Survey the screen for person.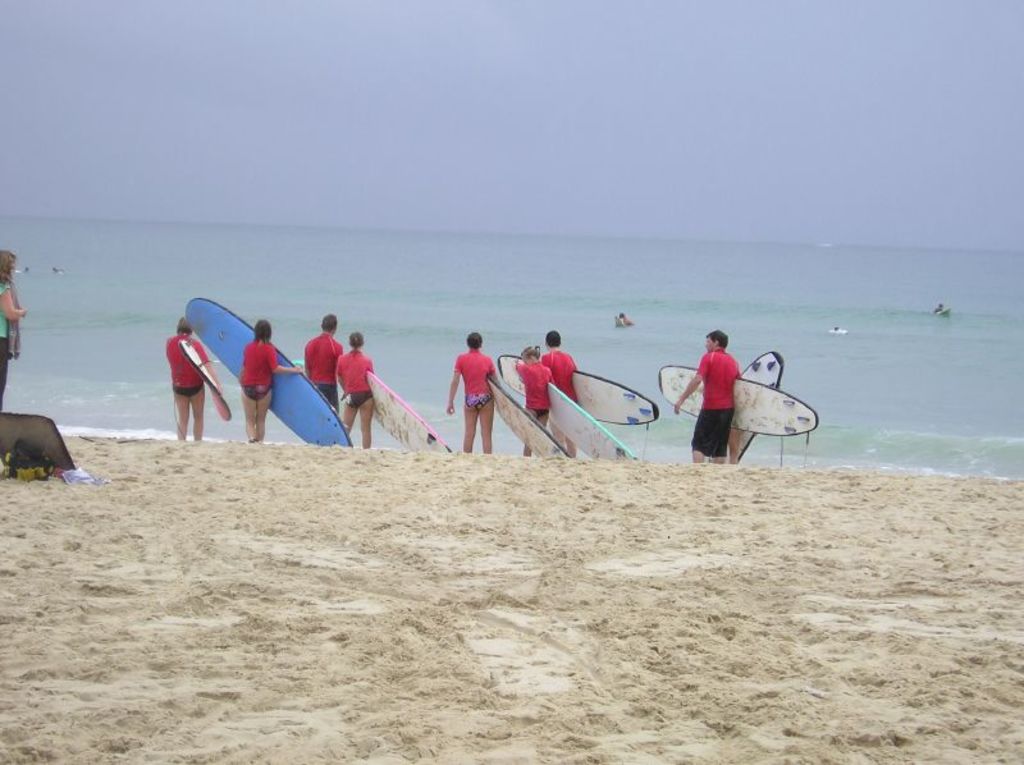
Survey found: 0,248,26,412.
